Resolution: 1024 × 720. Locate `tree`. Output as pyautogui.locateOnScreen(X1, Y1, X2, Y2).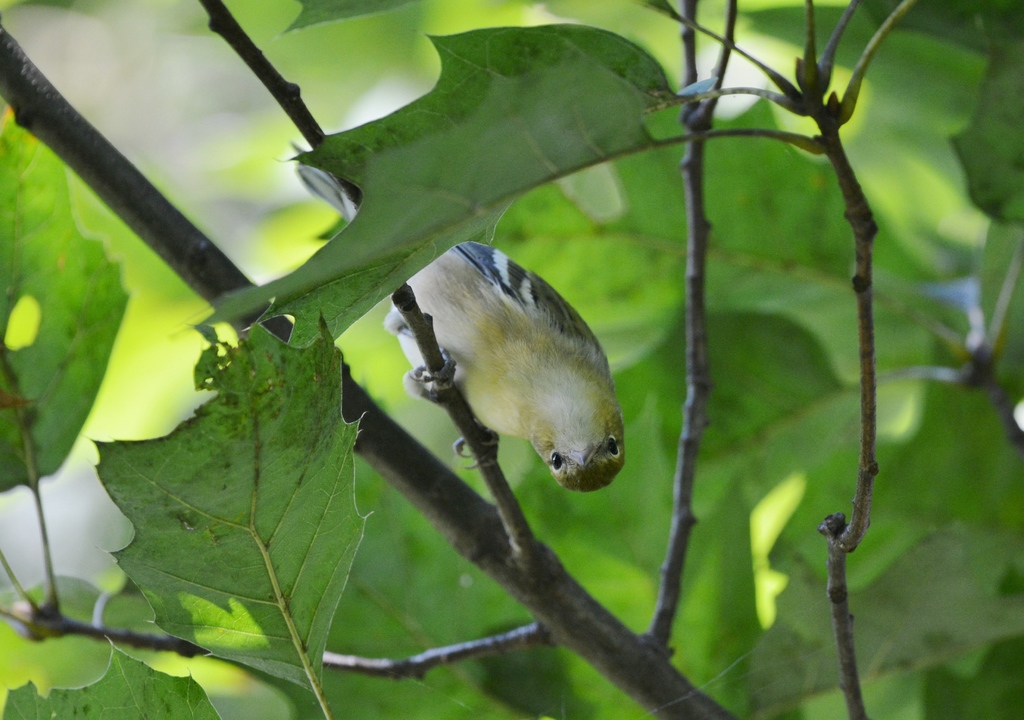
pyautogui.locateOnScreen(3, 0, 1002, 714).
